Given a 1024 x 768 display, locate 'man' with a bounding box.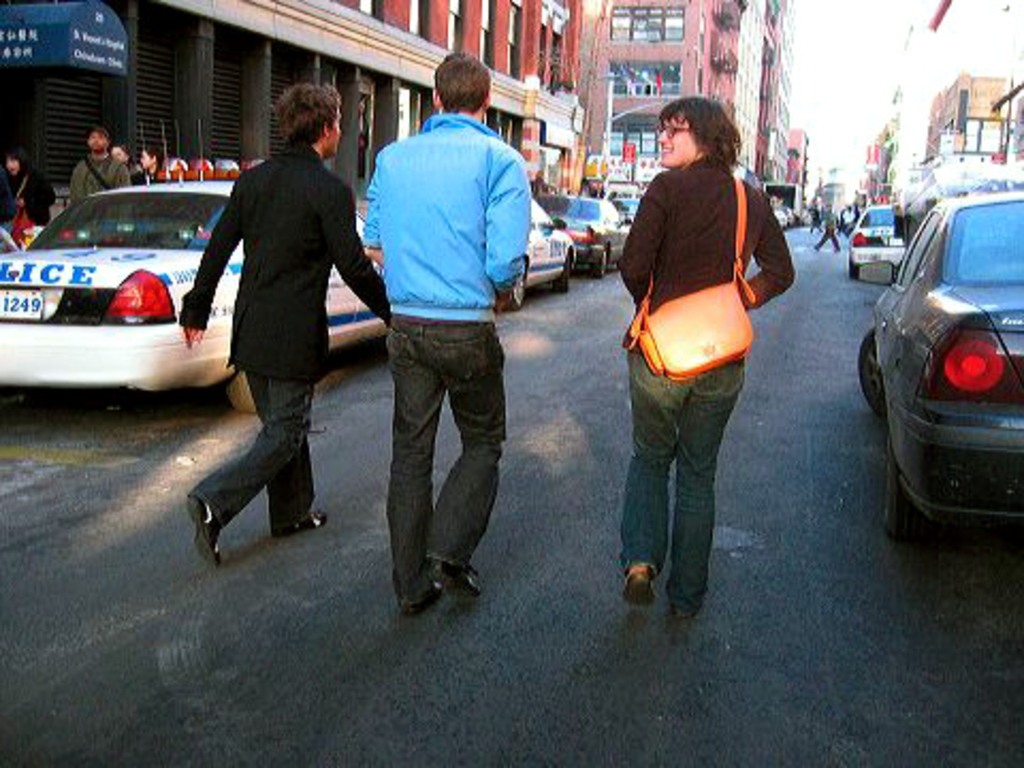
Located: [x1=350, y1=68, x2=544, y2=617].
